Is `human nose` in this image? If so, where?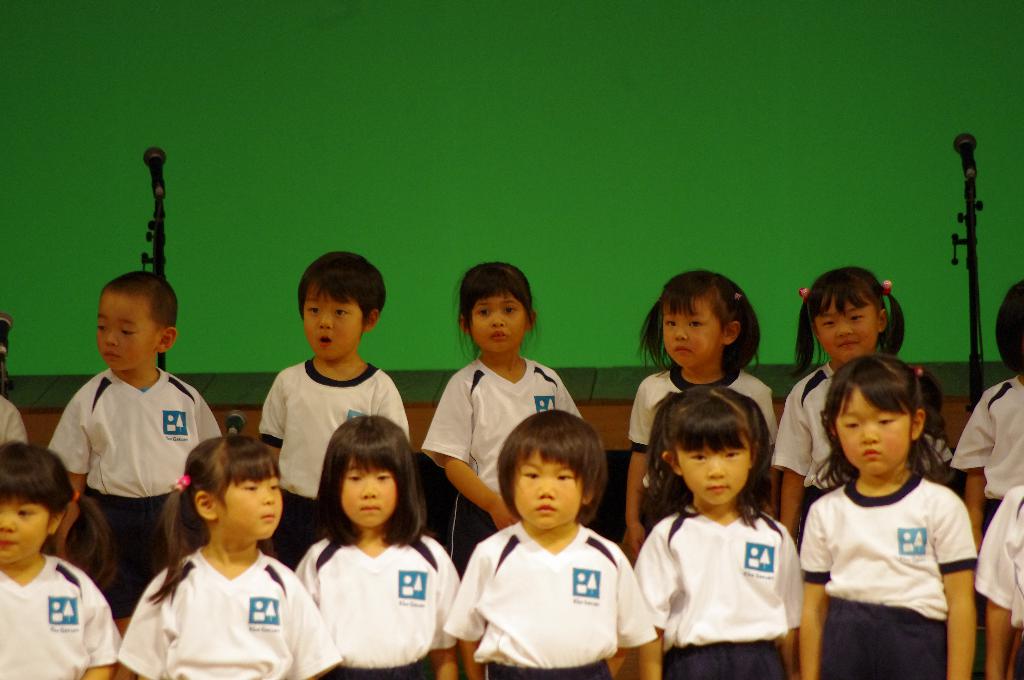
Yes, at crop(259, 487, 274, 506).
